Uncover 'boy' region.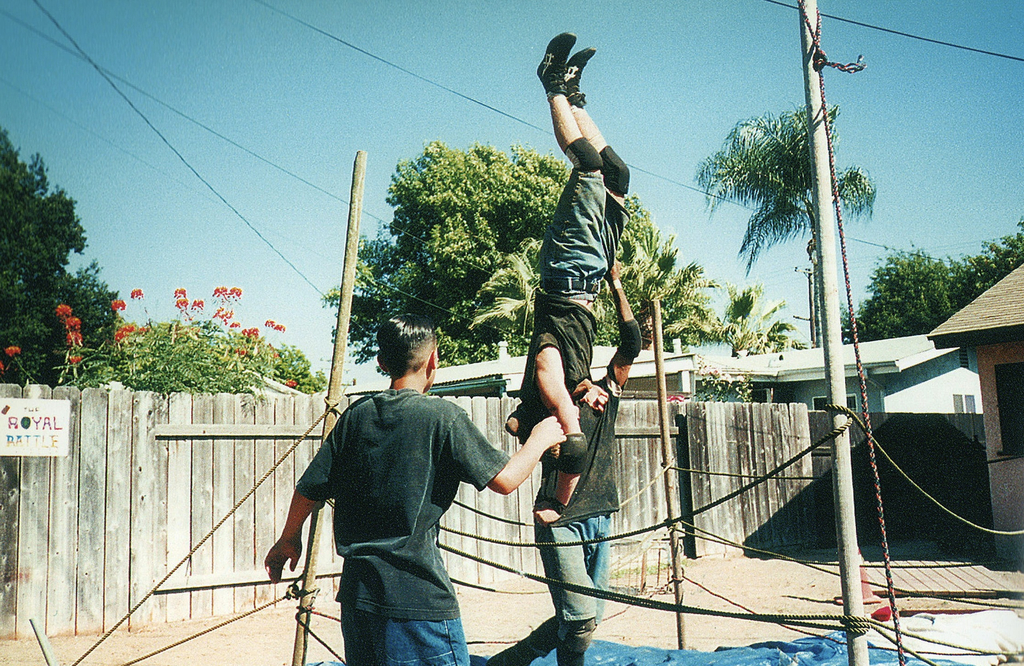
Uncovered: {"left": 515, "top": 29, "right": 631, "bottom": 523}.
